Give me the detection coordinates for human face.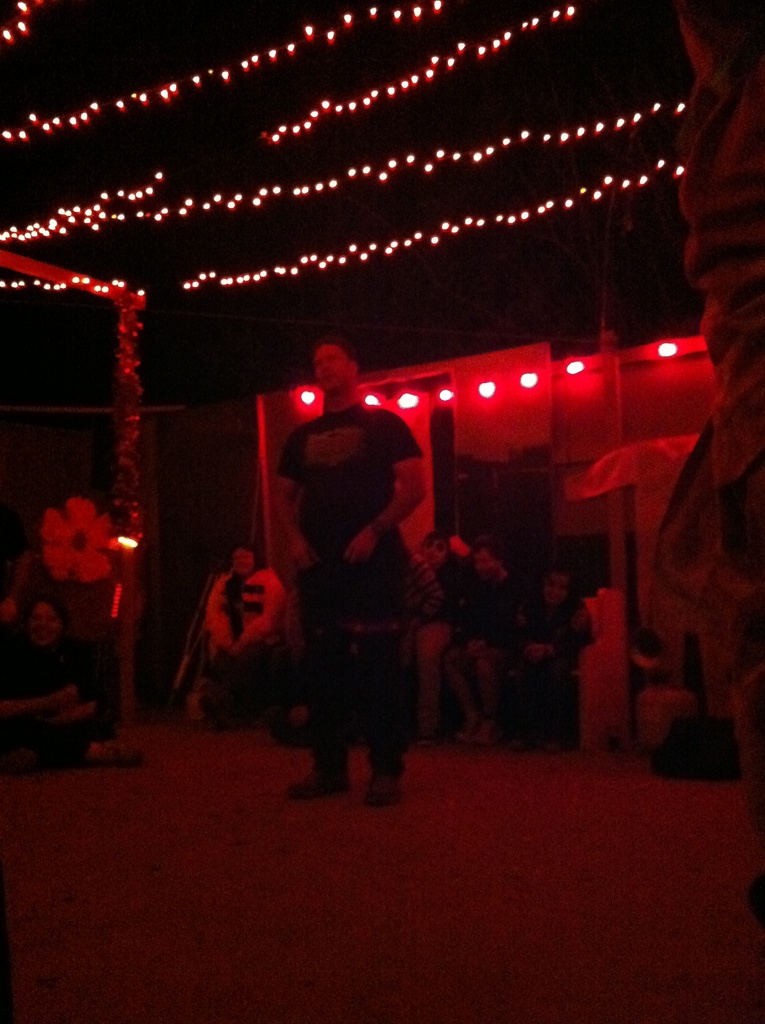
428/545/444/566.
